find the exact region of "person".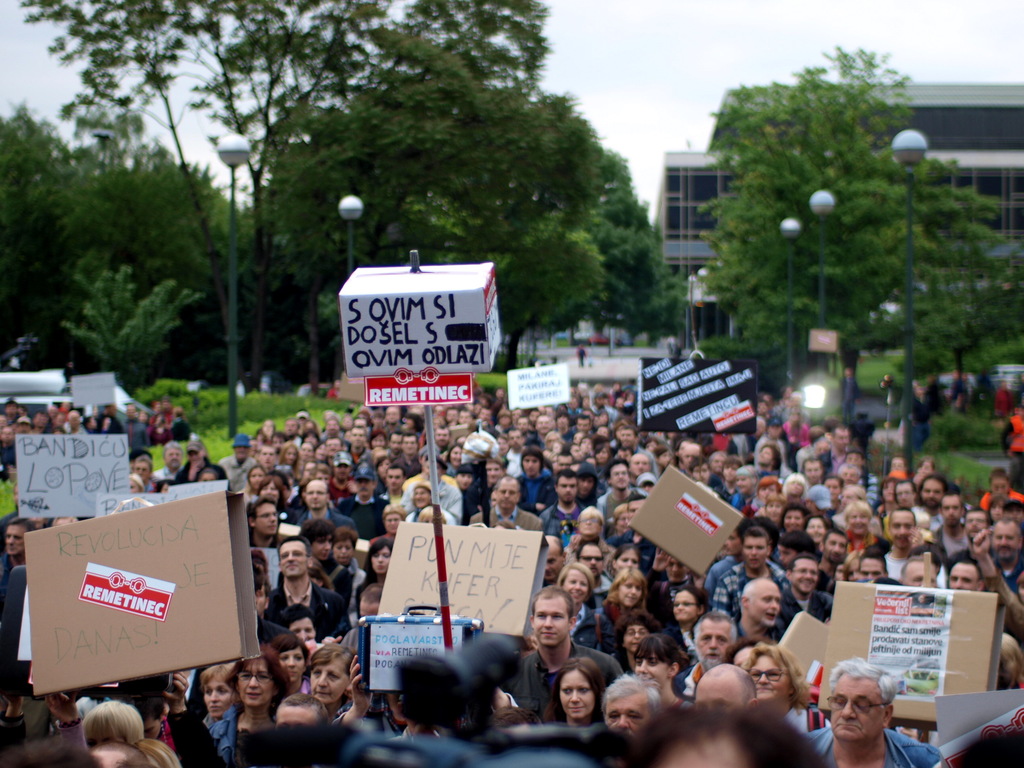
Exact region: <box>564,508,620,547</box>.
